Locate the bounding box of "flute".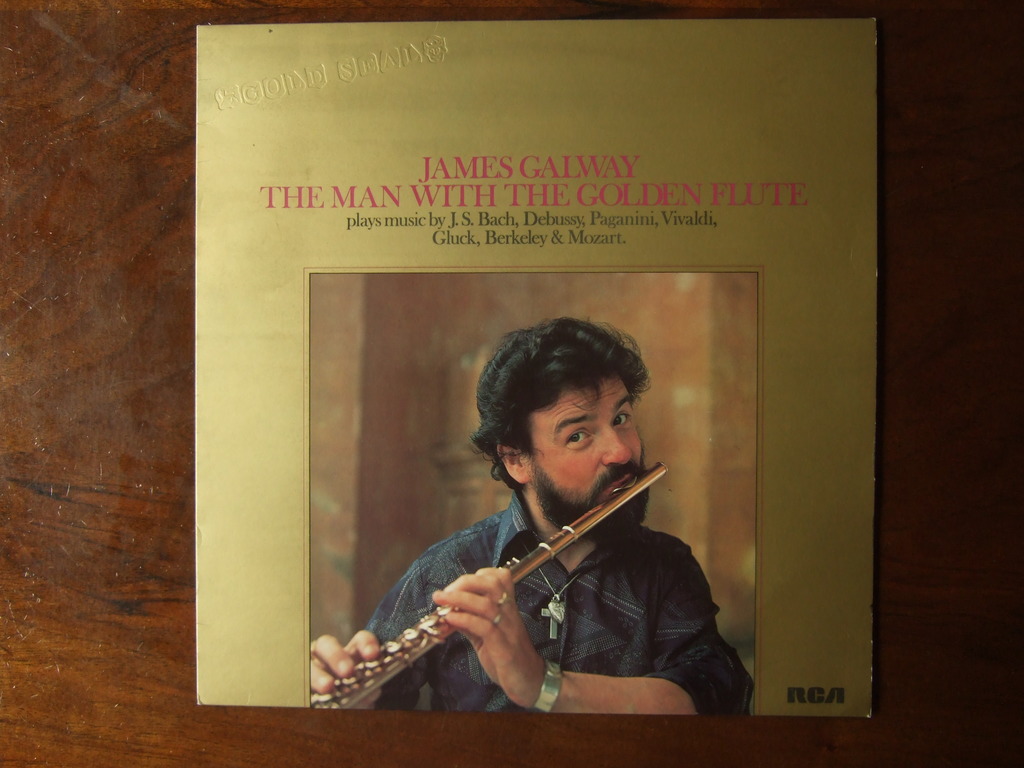
Bounding box: BBox(309, 459, 669, 710).
